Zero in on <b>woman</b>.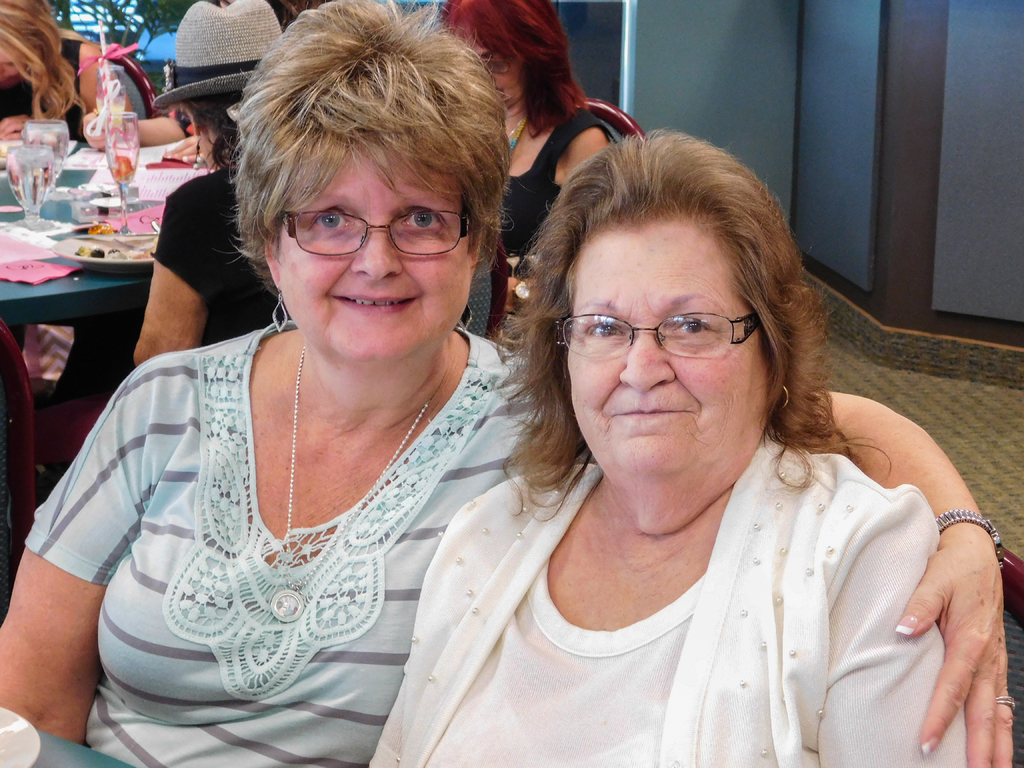
Zeroed in: BBox(33, 0, 283, 491).
